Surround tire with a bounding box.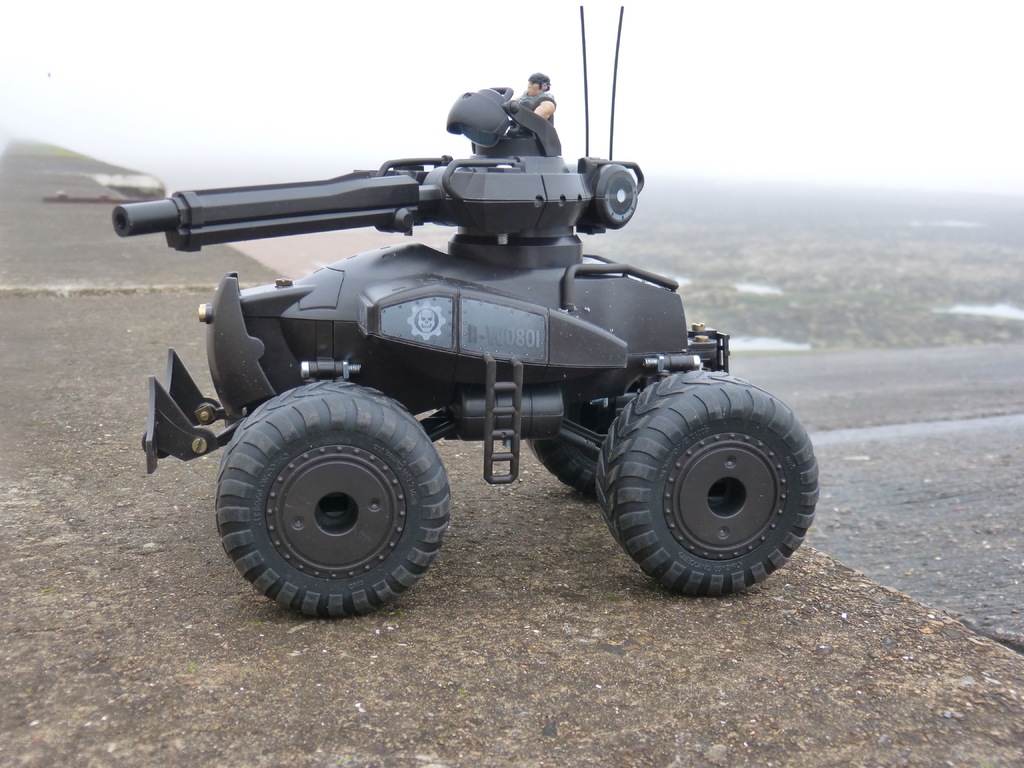
BBox(525, 436, 602, 492).
